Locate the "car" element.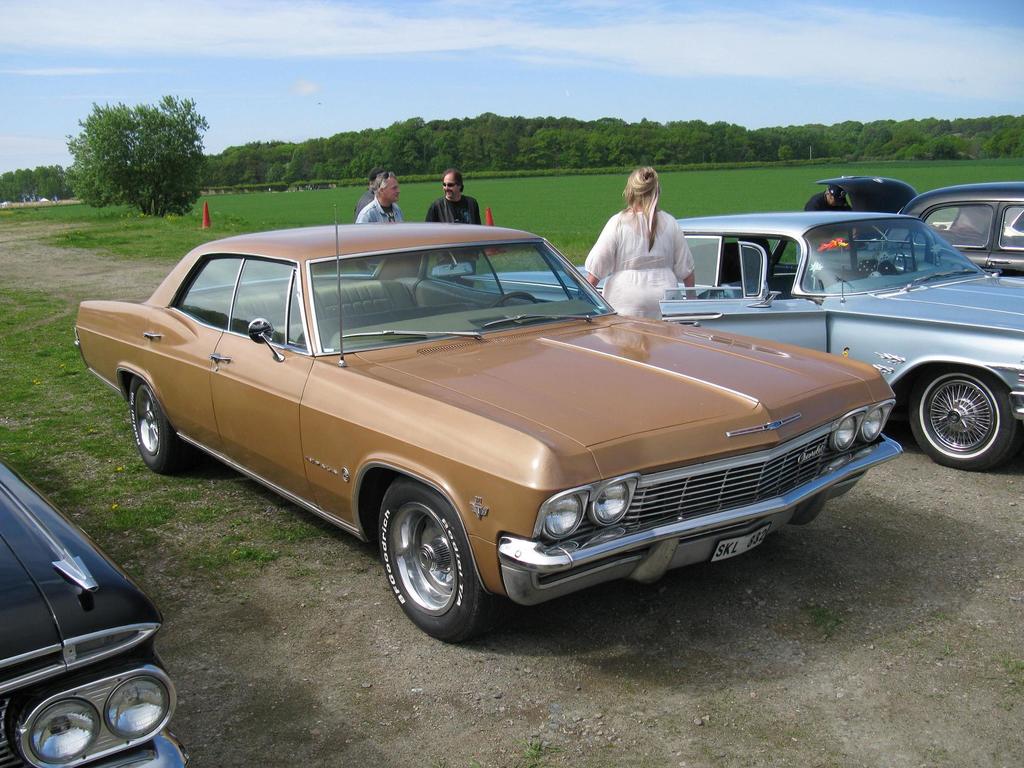
Element bbox: select_region(810, 171, 1021, 277).
